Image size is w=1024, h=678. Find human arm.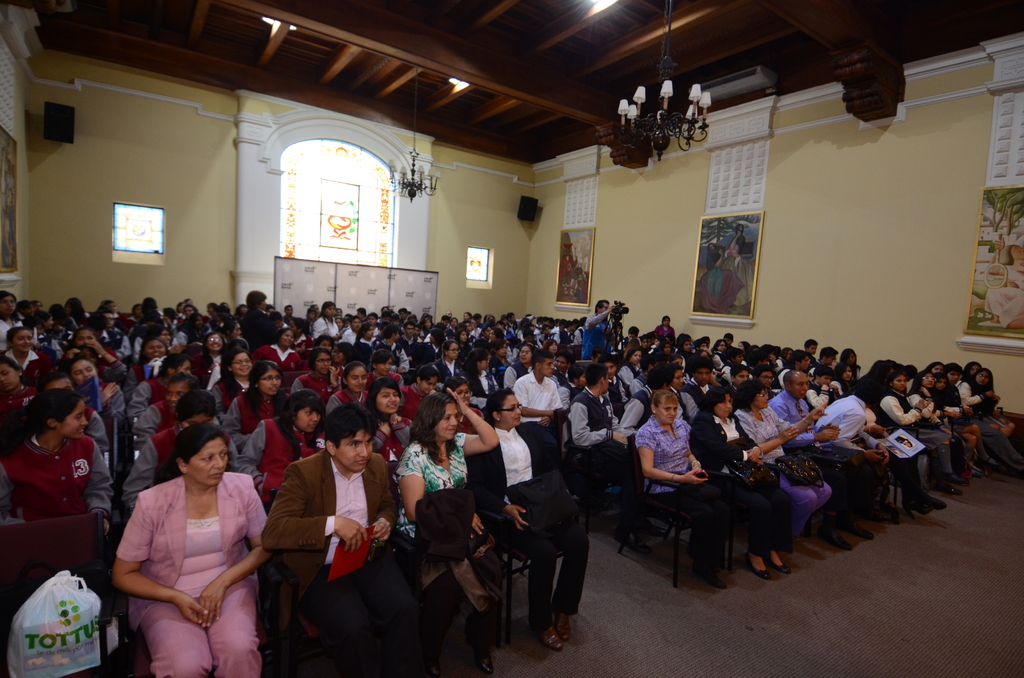
[left=207, top=380, right=223, bottom=423].
